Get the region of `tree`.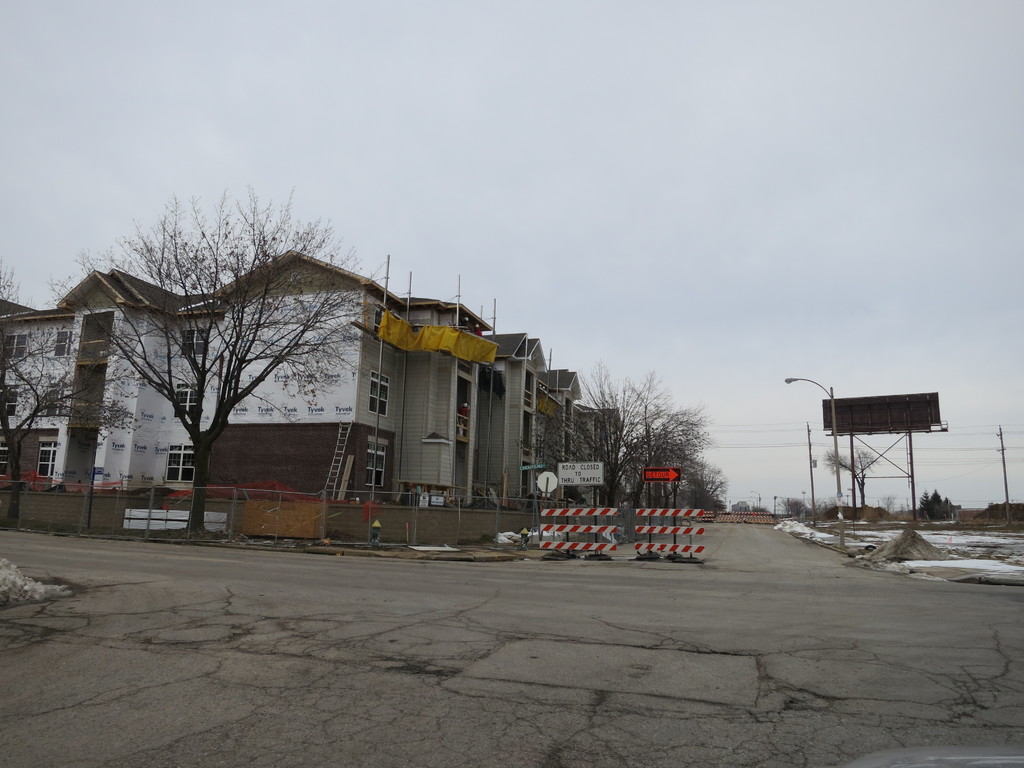
bbox=(879, 490, 910, 513).
